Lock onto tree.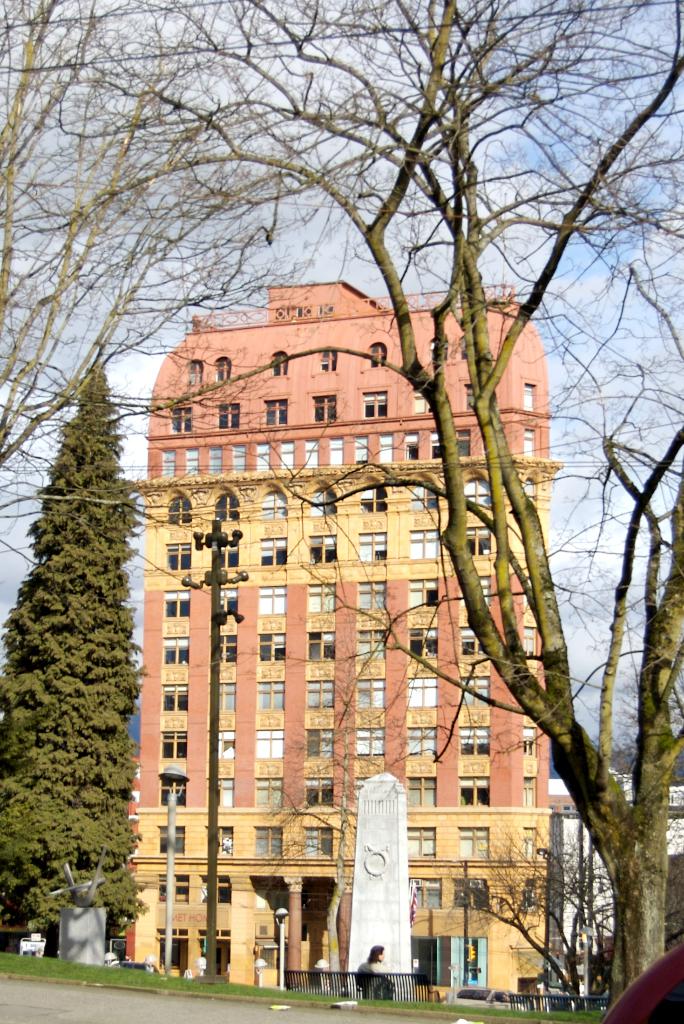
Locked: bbox=[7, 302, 138, 972].
